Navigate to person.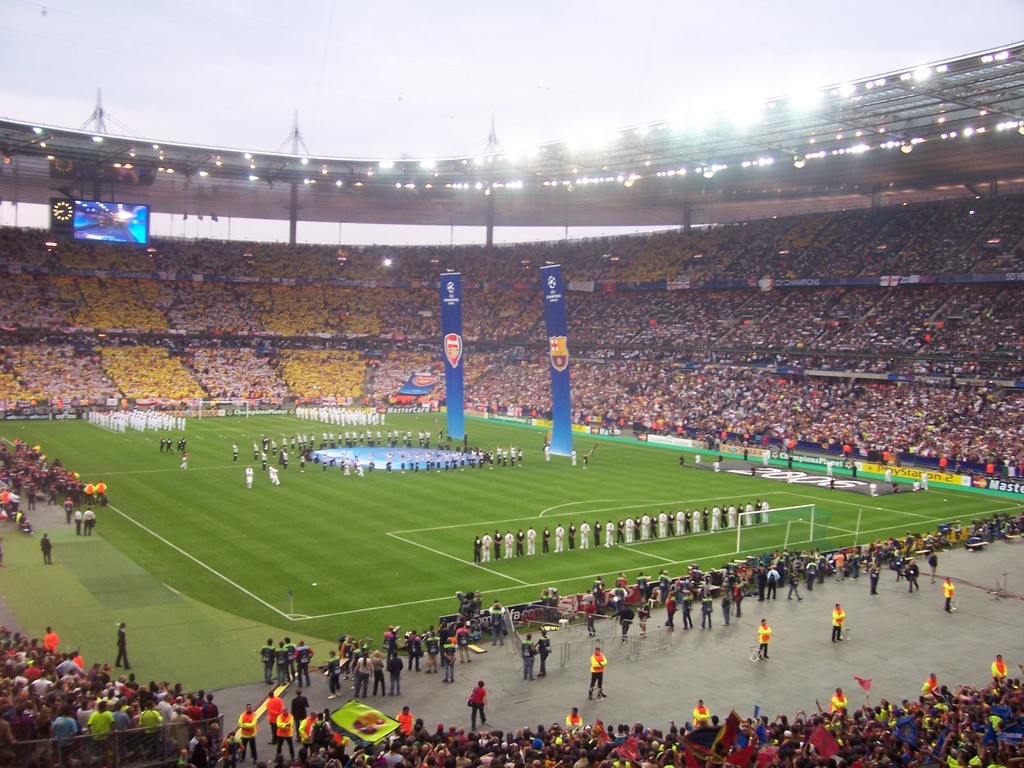
Navigation target: left=246, top=465, right=253, bottom=486.
